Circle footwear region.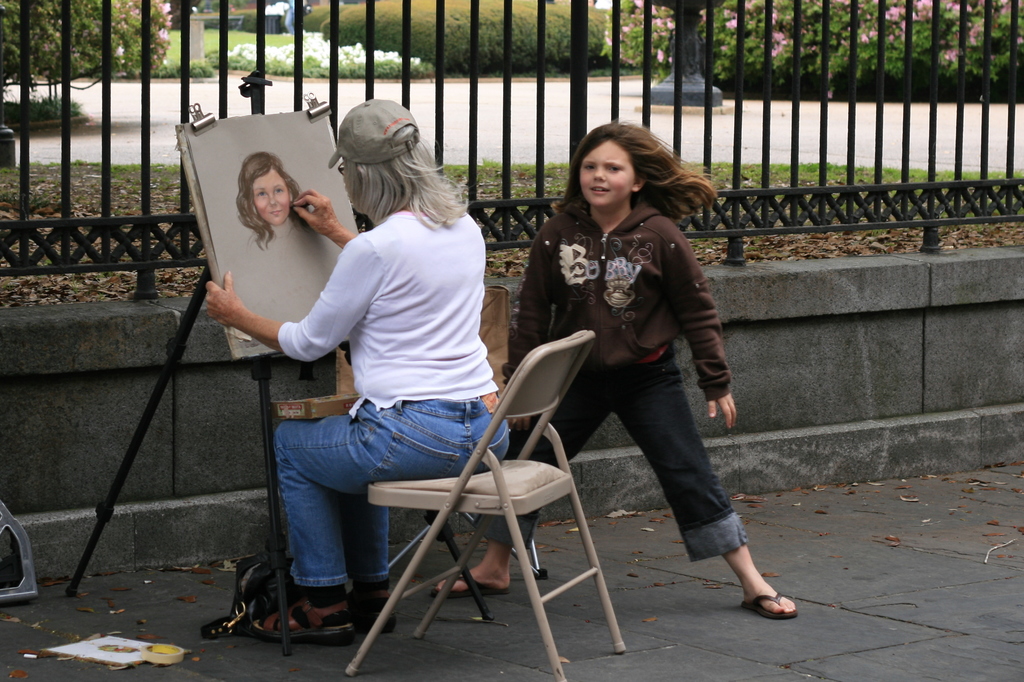
Region: locate(736, 585, 799, 622).
